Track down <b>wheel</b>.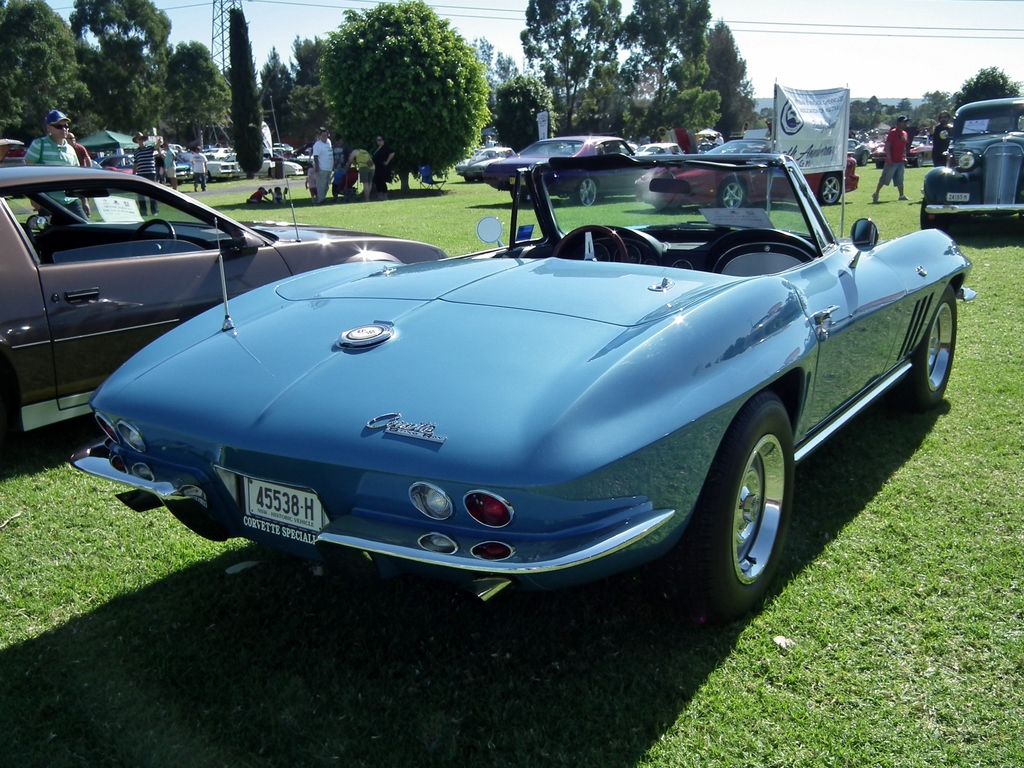
Tracked to select_region(692, 394, 792, 620).
